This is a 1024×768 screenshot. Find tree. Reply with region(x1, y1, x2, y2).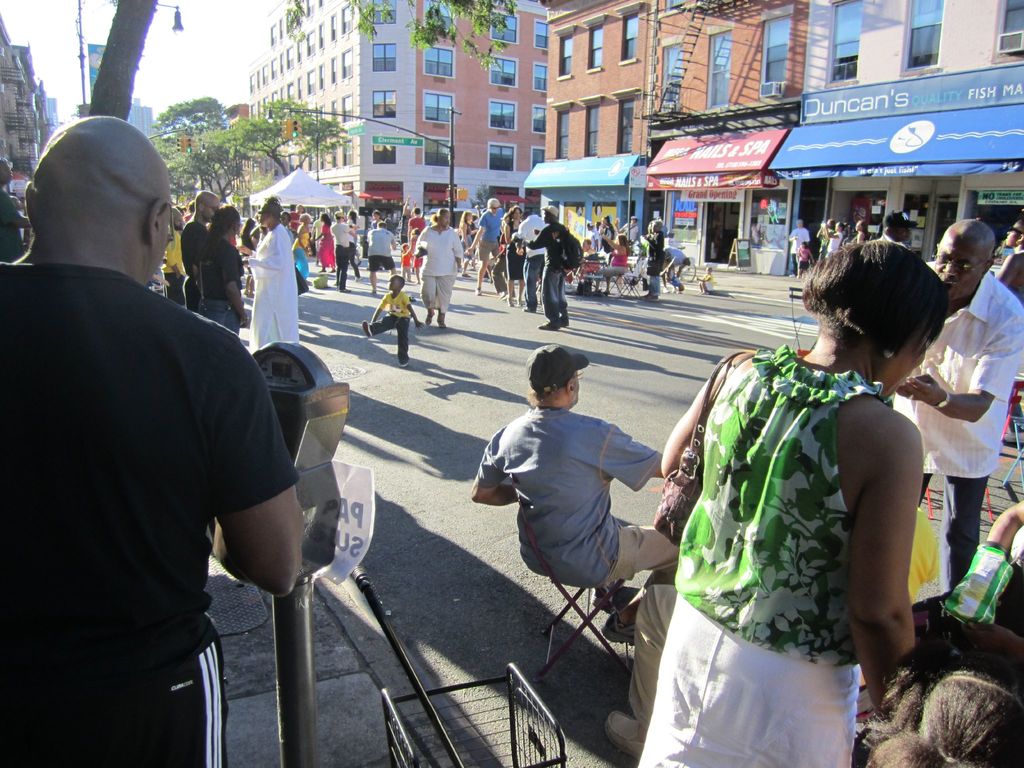
region(205, 95, 355, 214).
